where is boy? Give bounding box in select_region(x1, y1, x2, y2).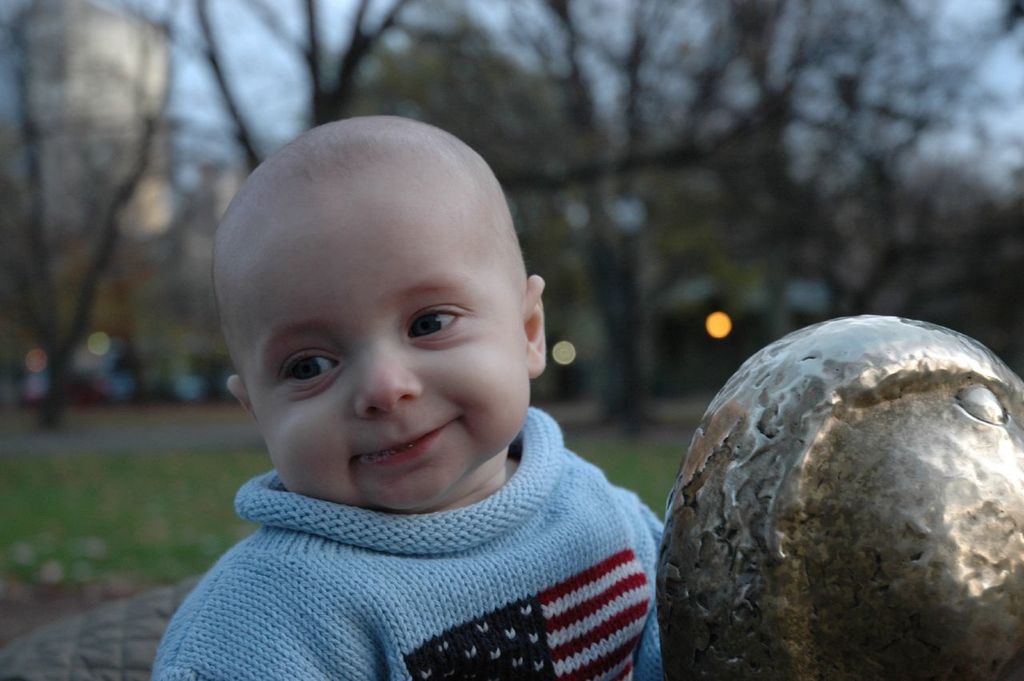
select_region(132, 92, 682, 655).
